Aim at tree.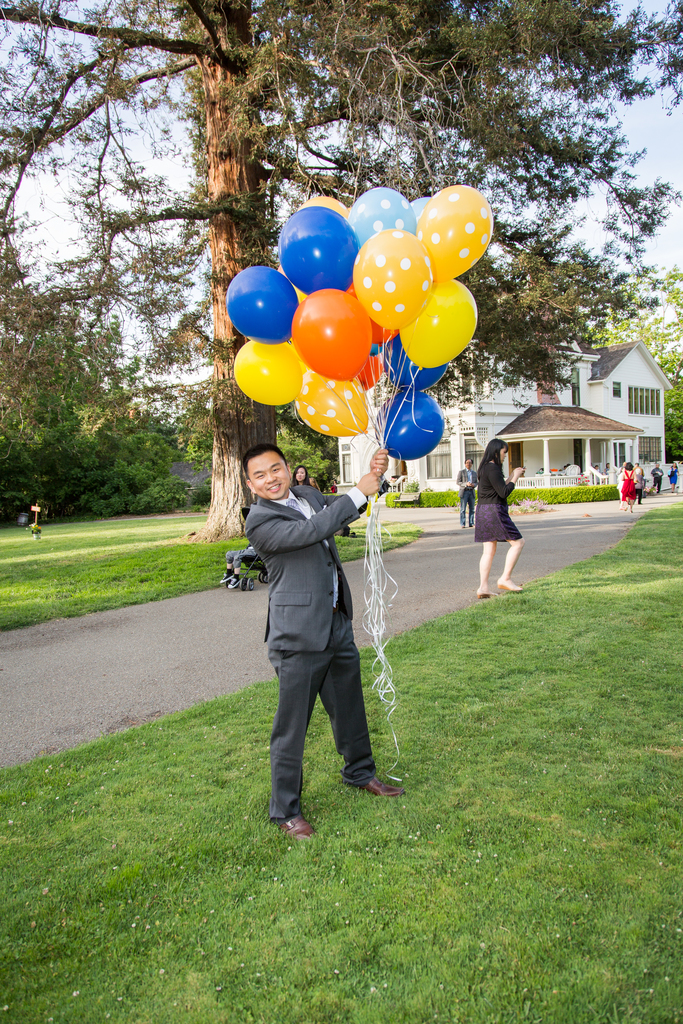
Aimed at <bbox>0, 186, 148, 442</bbox>.
